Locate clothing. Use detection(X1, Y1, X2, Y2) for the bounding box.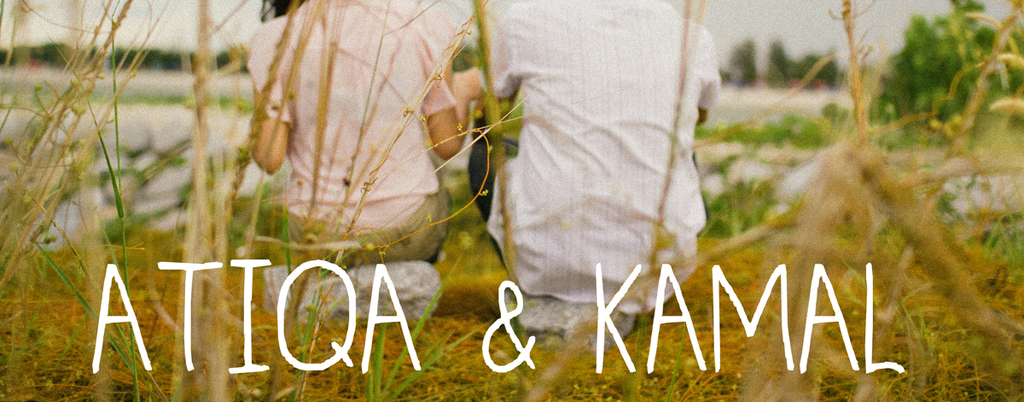
detection(474, 0, 739, 324).
